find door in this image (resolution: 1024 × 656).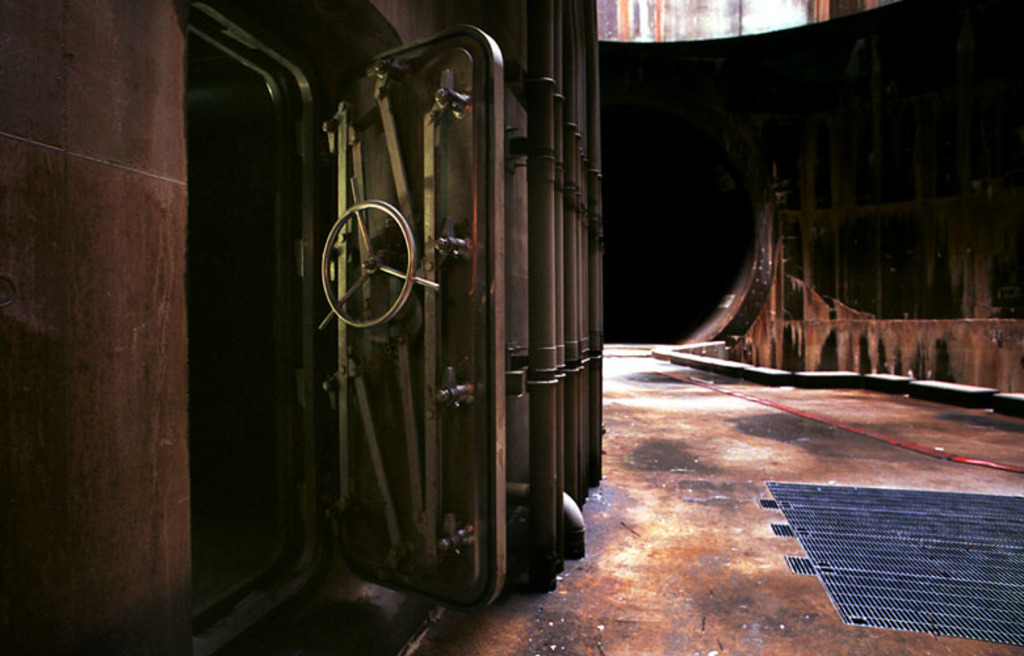
box=[315, 13, 508, 594].
